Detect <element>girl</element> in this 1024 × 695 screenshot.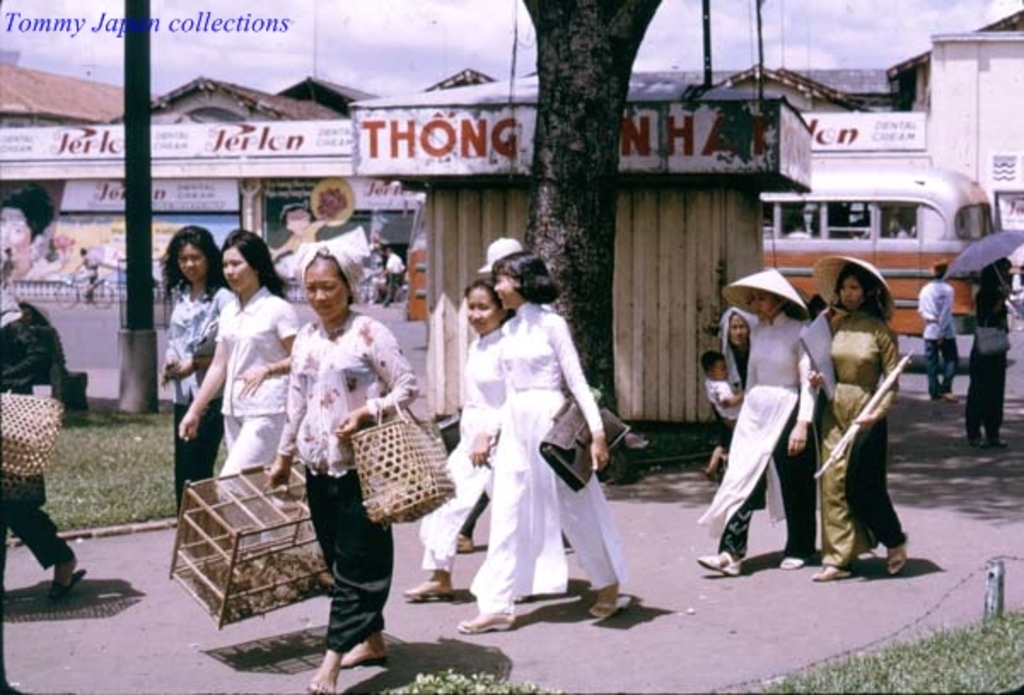
Detection: [x1=696, y1=270, x2=814, y2=577].
